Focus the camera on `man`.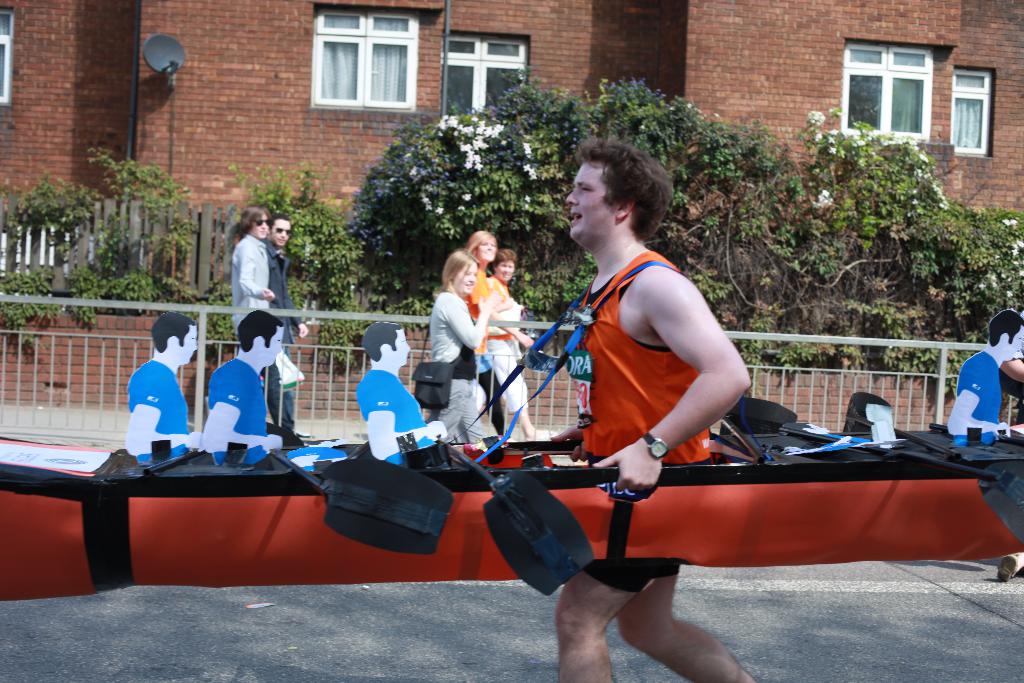
Focus region: crop(518, 136, 754, 682).
